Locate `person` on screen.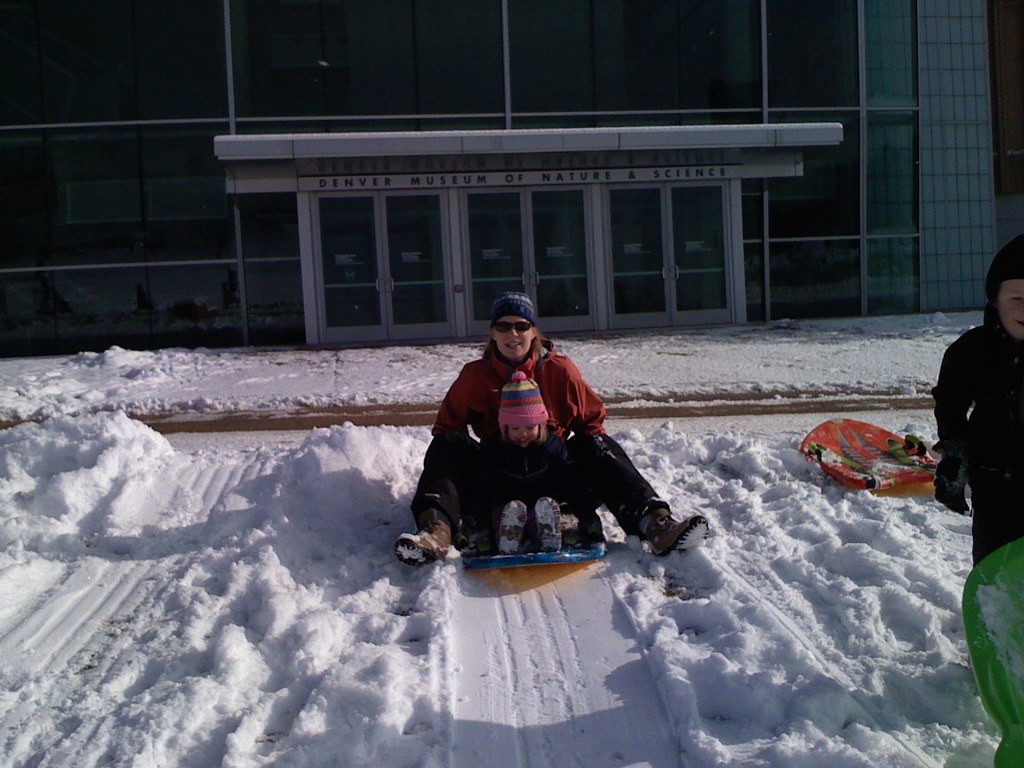
On screen at <bbox>470, 374, 607, 558</bbox>.
